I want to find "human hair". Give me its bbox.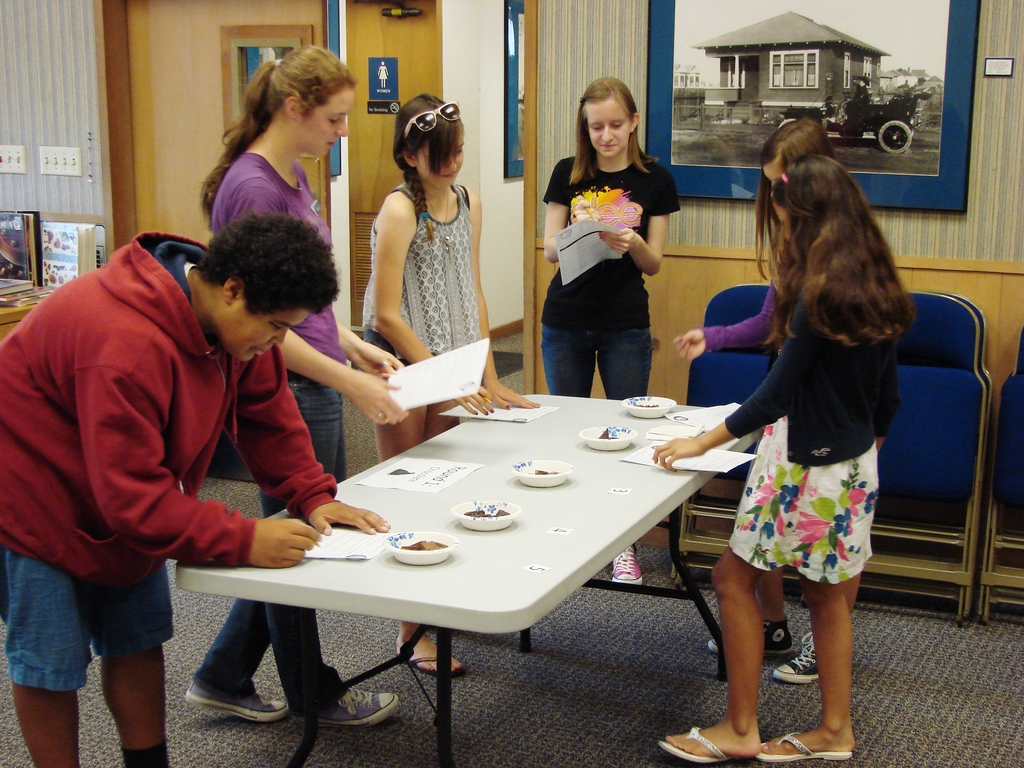
{"left": 197, "top": 42, "right": 360, "bottom": 230}.
